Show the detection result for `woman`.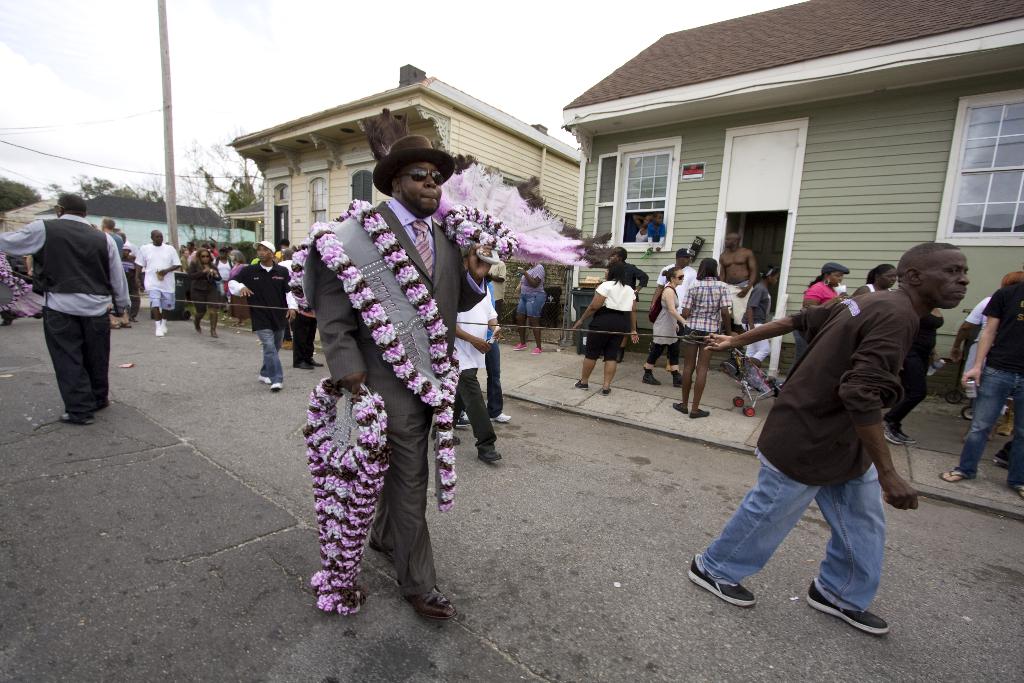
[643, 261, 685, 397].
